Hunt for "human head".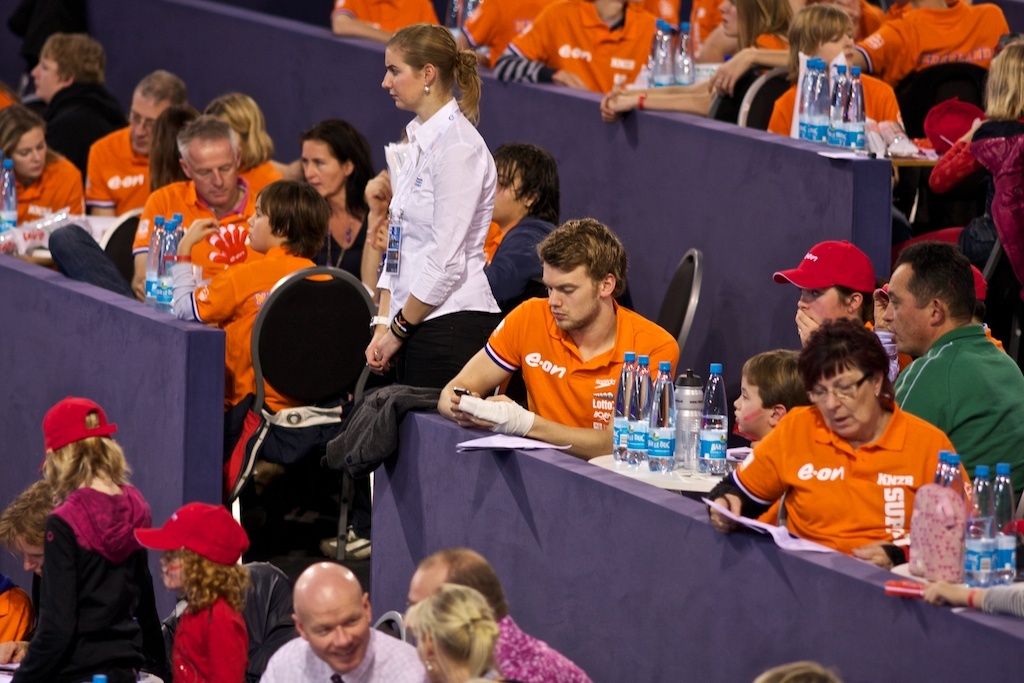
Hunted down at select_region(126, 502, 246, 604).
